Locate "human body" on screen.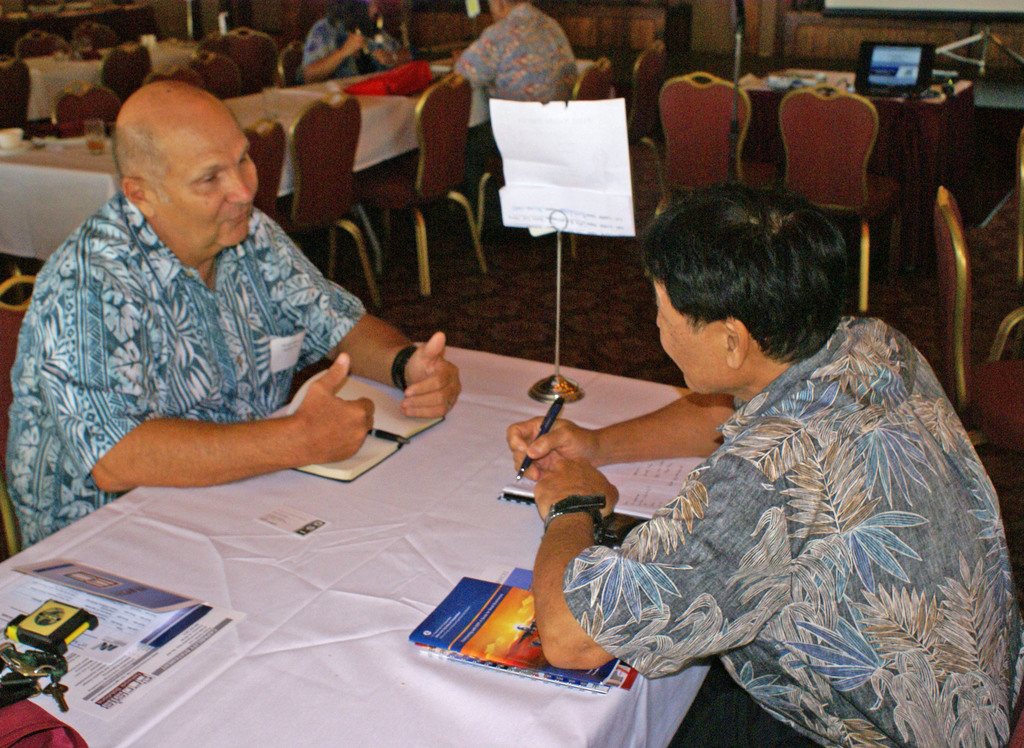
On screen at Rect(532, 220, 980, 736).
